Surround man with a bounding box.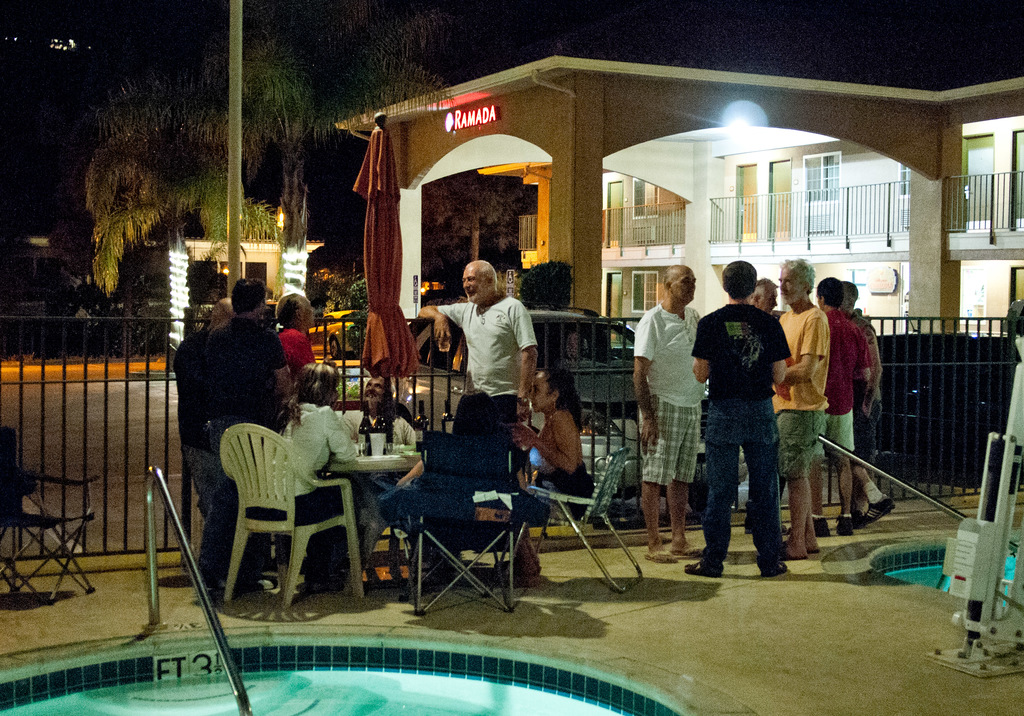
crop(748, 277, 787, 532).
